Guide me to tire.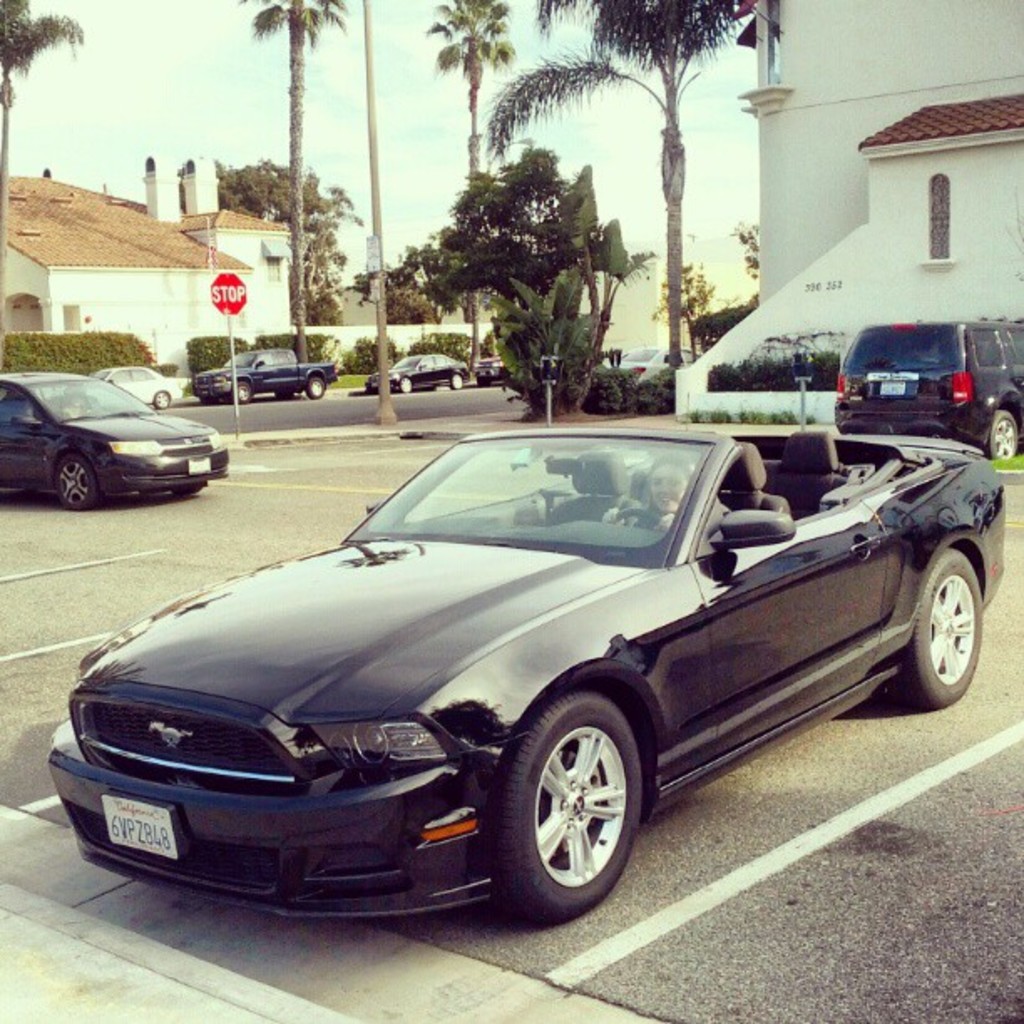
Guidance: 450/373/467/388.
